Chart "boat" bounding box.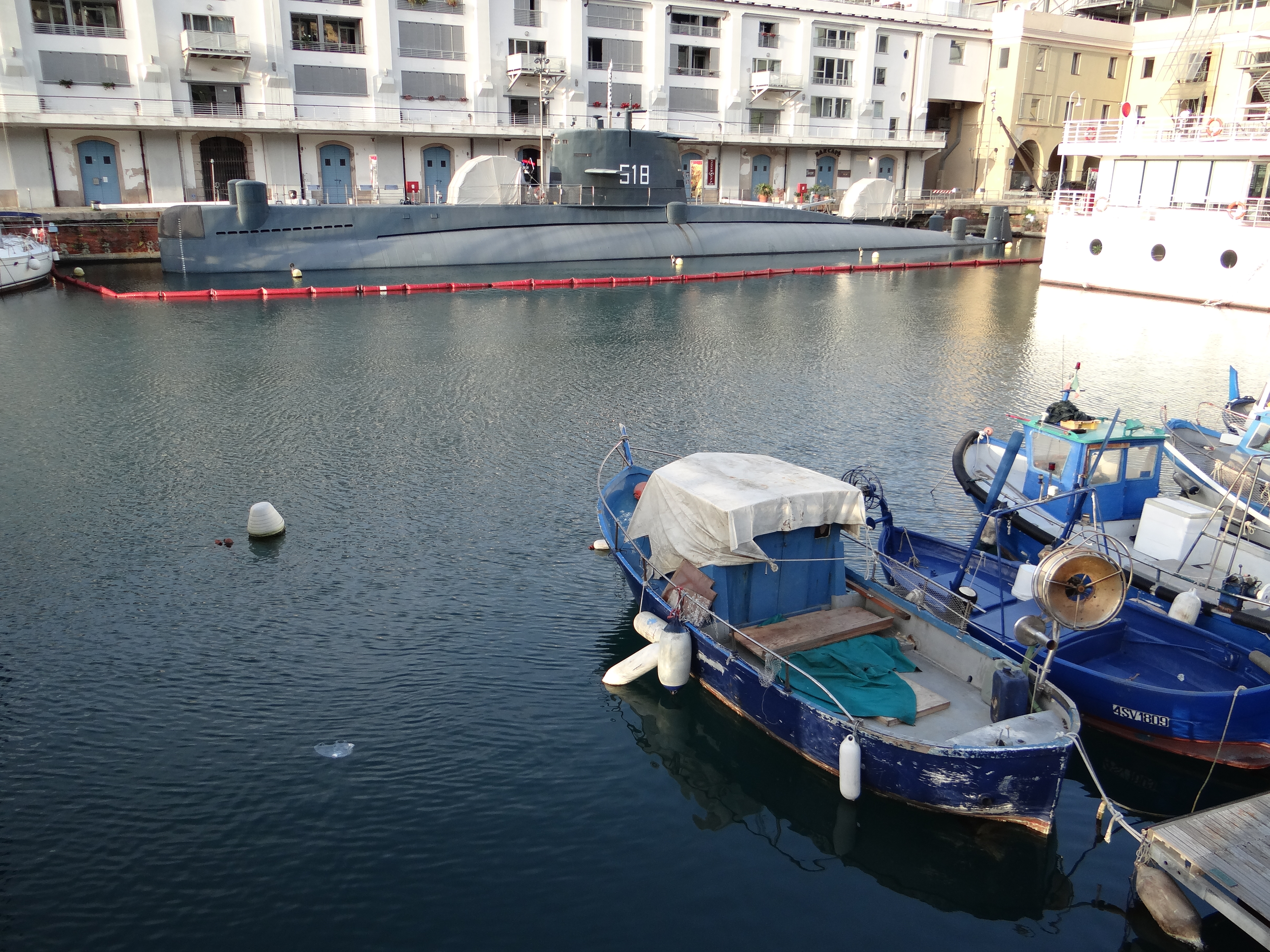
Charted: <region>42, 30, 263, 71</region>.
